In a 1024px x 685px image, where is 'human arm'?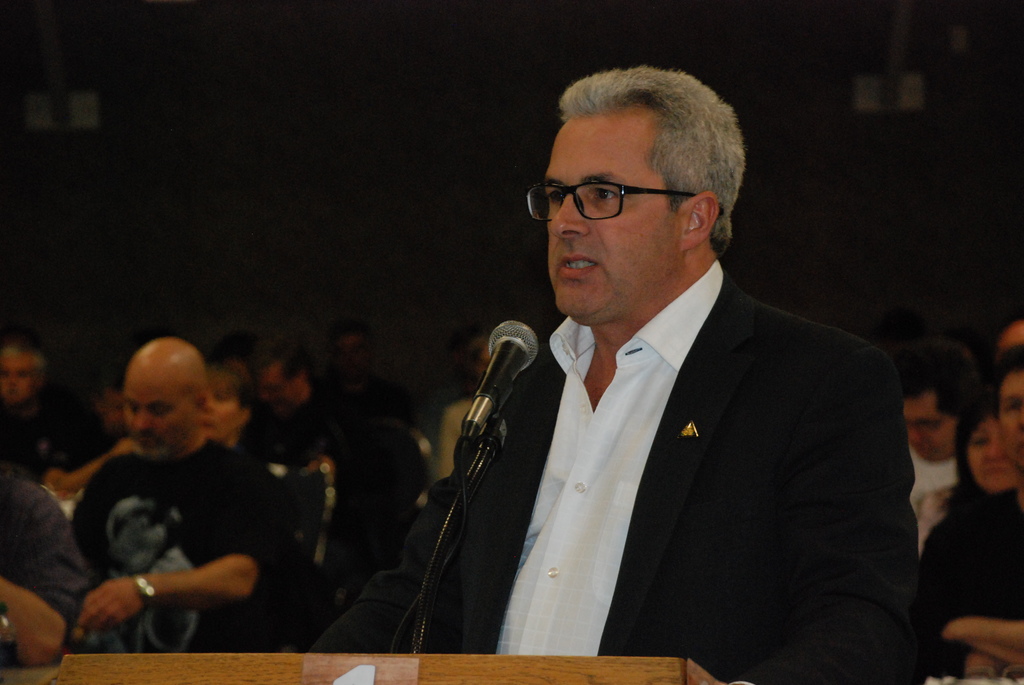
(x1=916, y1=510, x2=1023, y2=670).
